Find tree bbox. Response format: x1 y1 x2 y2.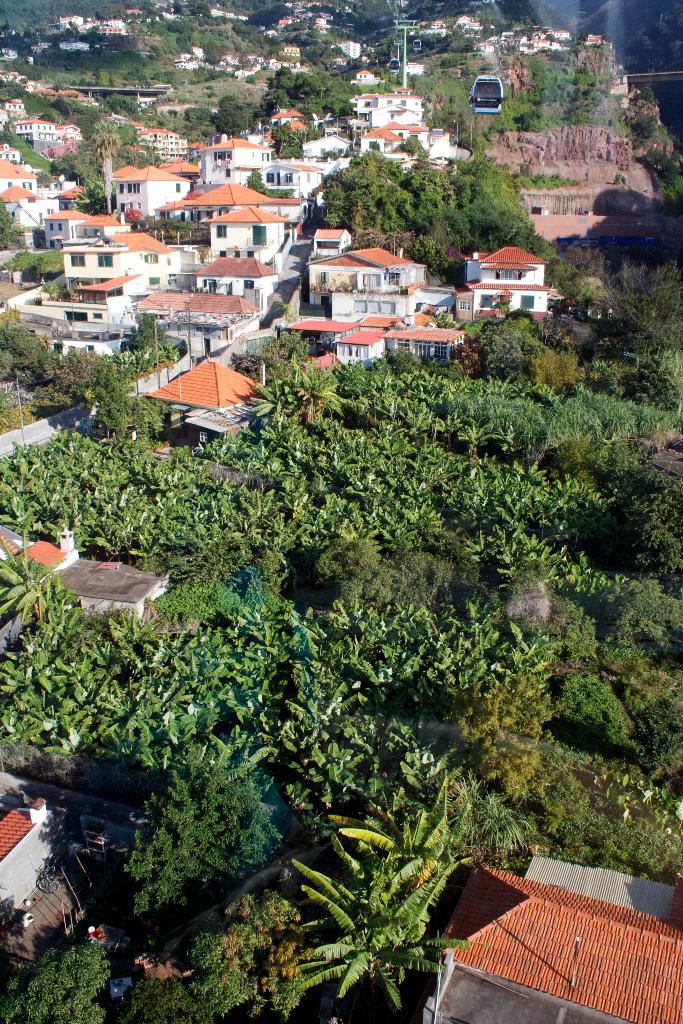
536 67 609 125.
